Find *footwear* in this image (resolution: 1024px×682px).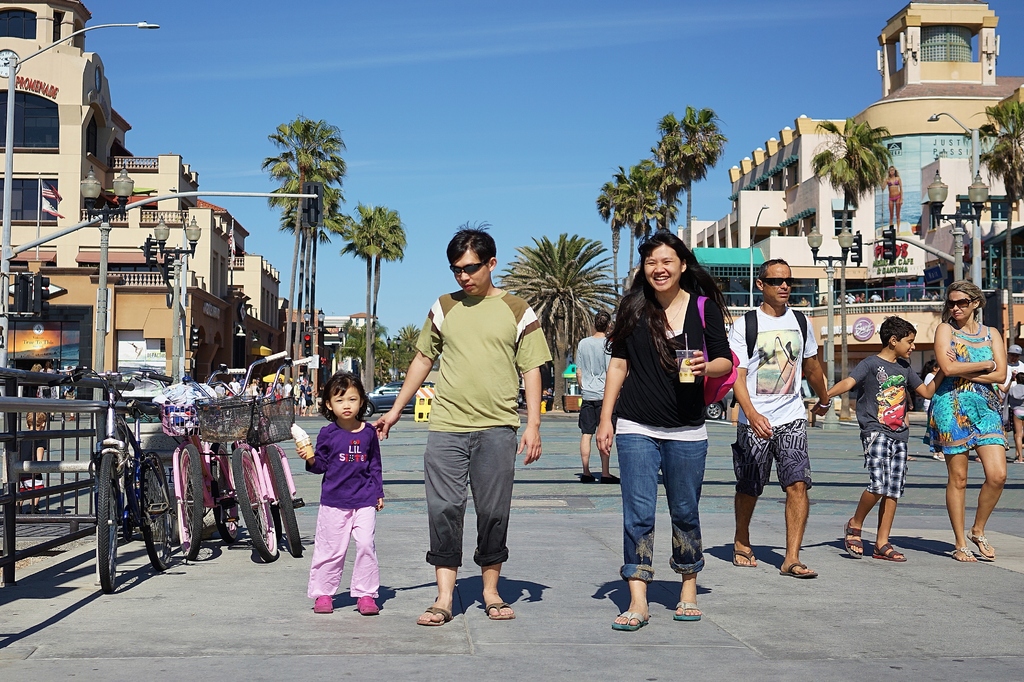
964, 526, 996, 563.
